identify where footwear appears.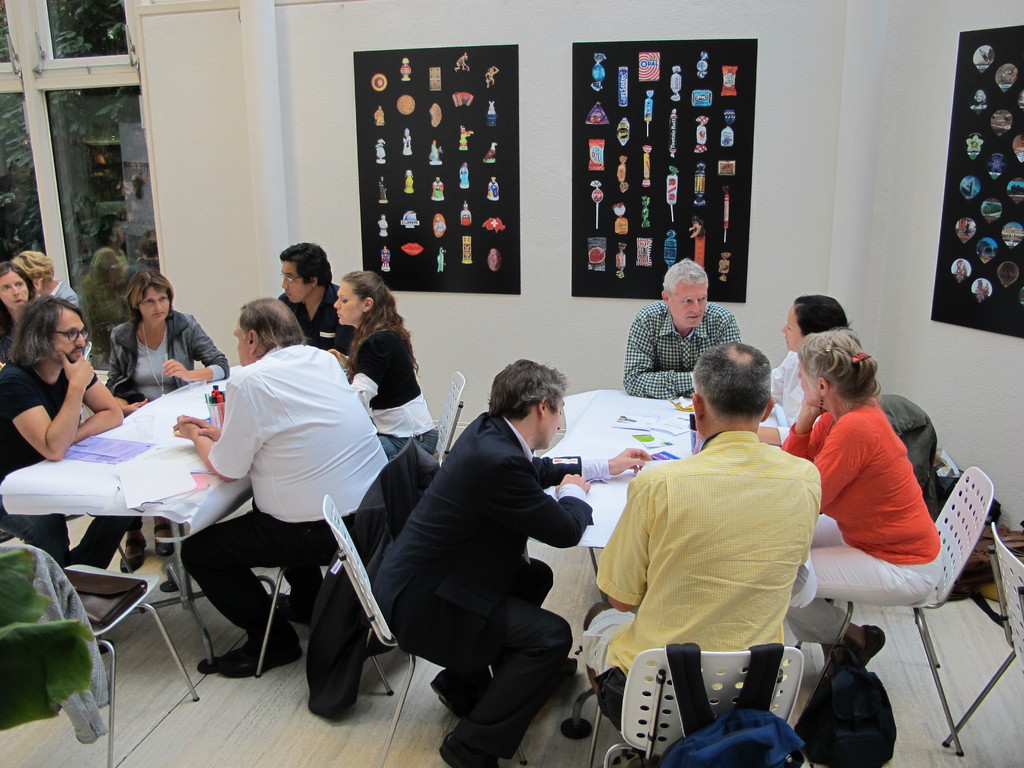
Appears at bbox=(219, 623, 307, 677).
